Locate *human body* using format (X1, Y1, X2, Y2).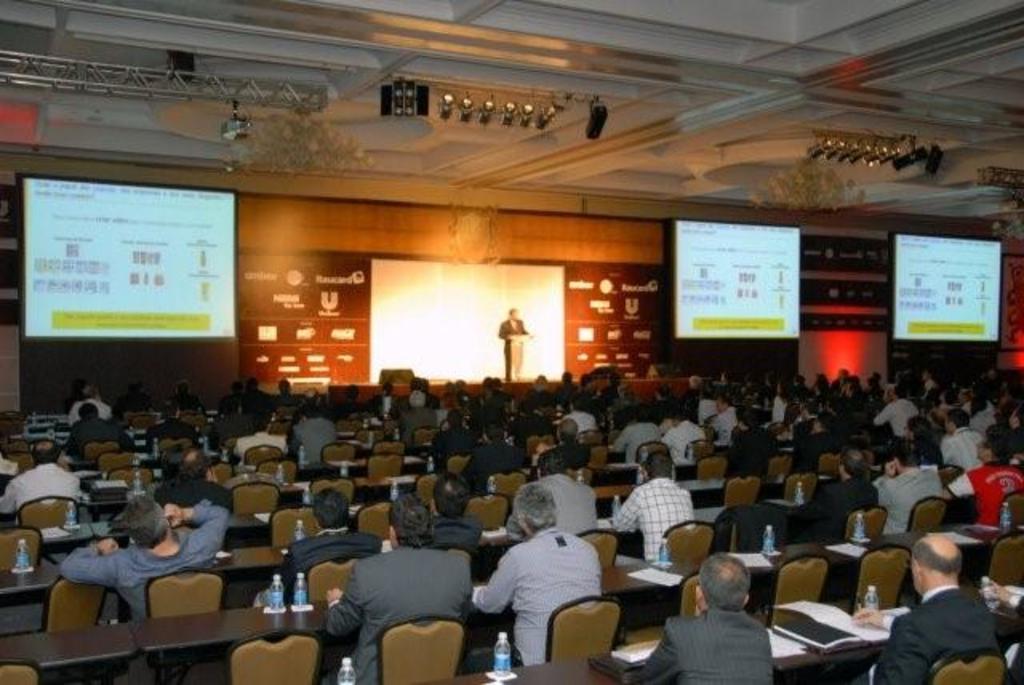
(728, 408, 774, 479).
